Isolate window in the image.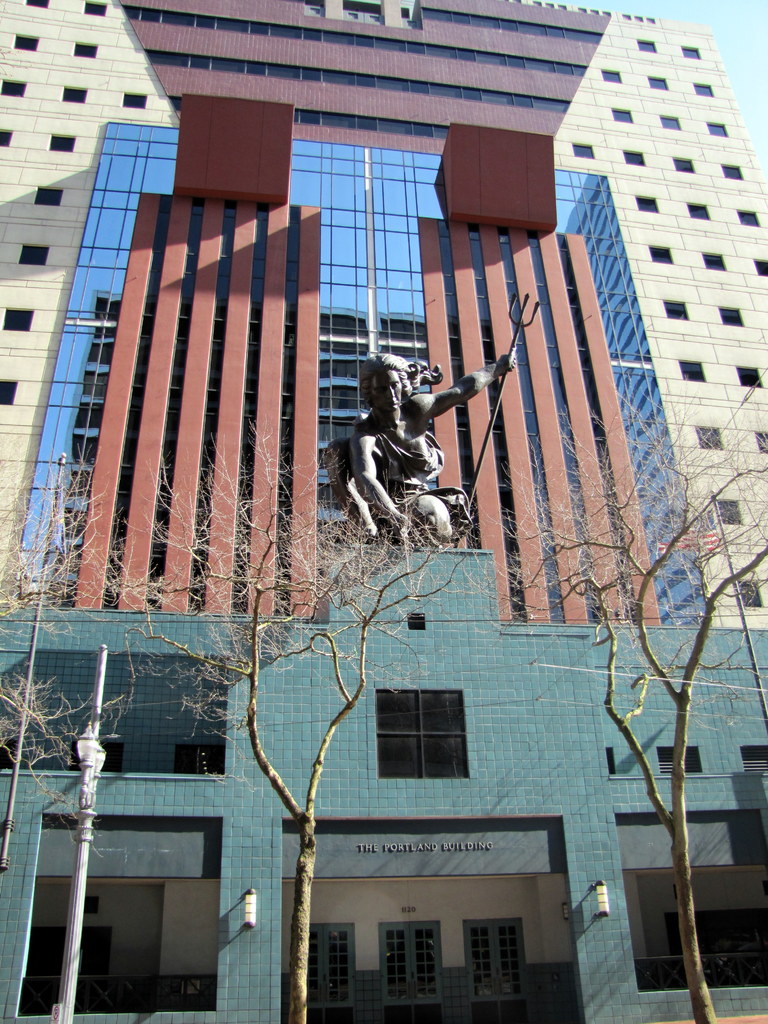
Isolated region: <bbox>72, 3, 111, 20</bbox>.
